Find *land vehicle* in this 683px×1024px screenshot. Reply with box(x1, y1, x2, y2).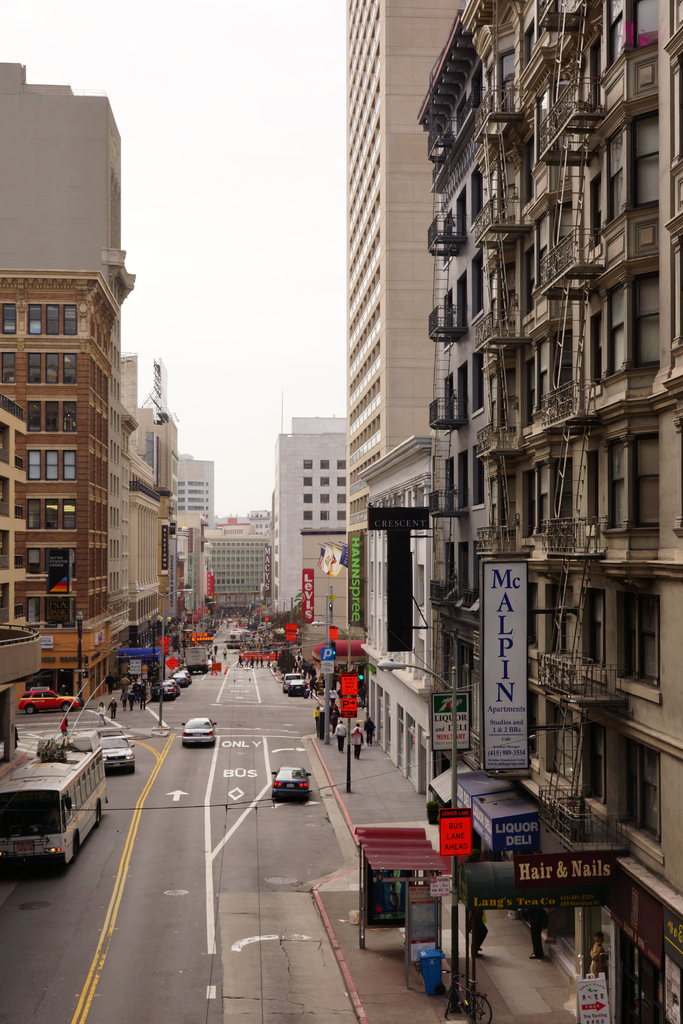
box(198, 641, 213, 656).
